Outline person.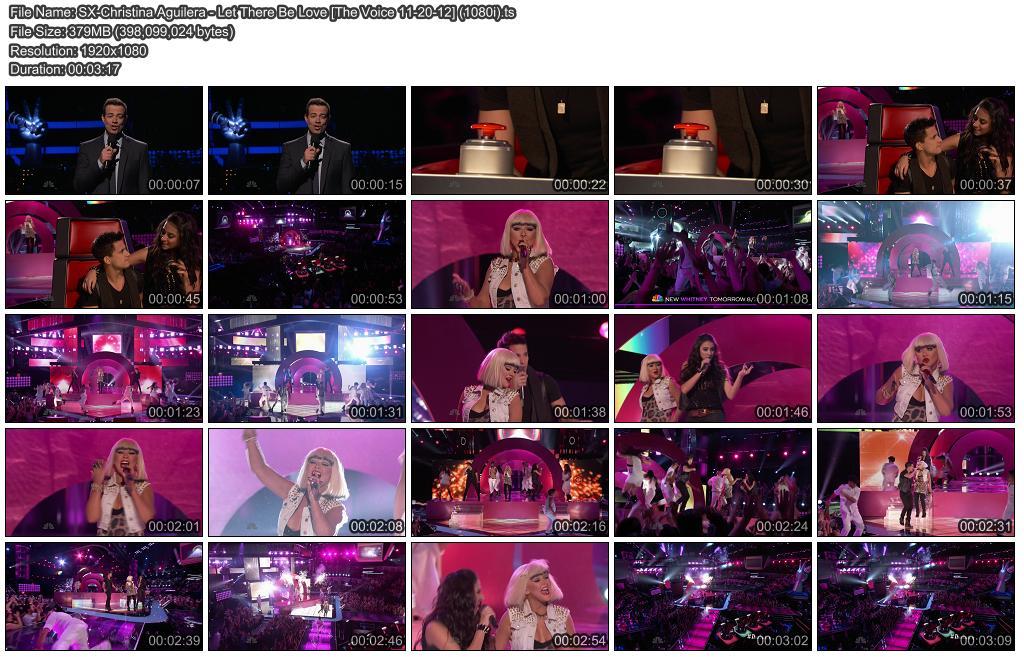
Outline: pyautogui.locateOnScreen(258, 380, 289, 416).
